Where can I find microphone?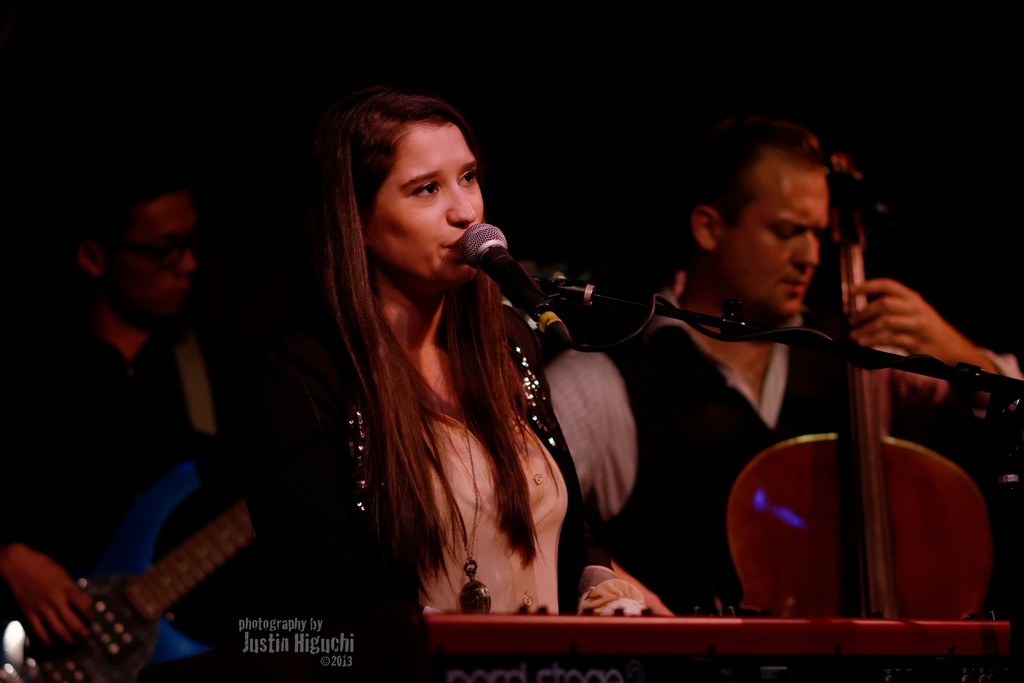
You can find it at <box>453,233,545,308</box>.
